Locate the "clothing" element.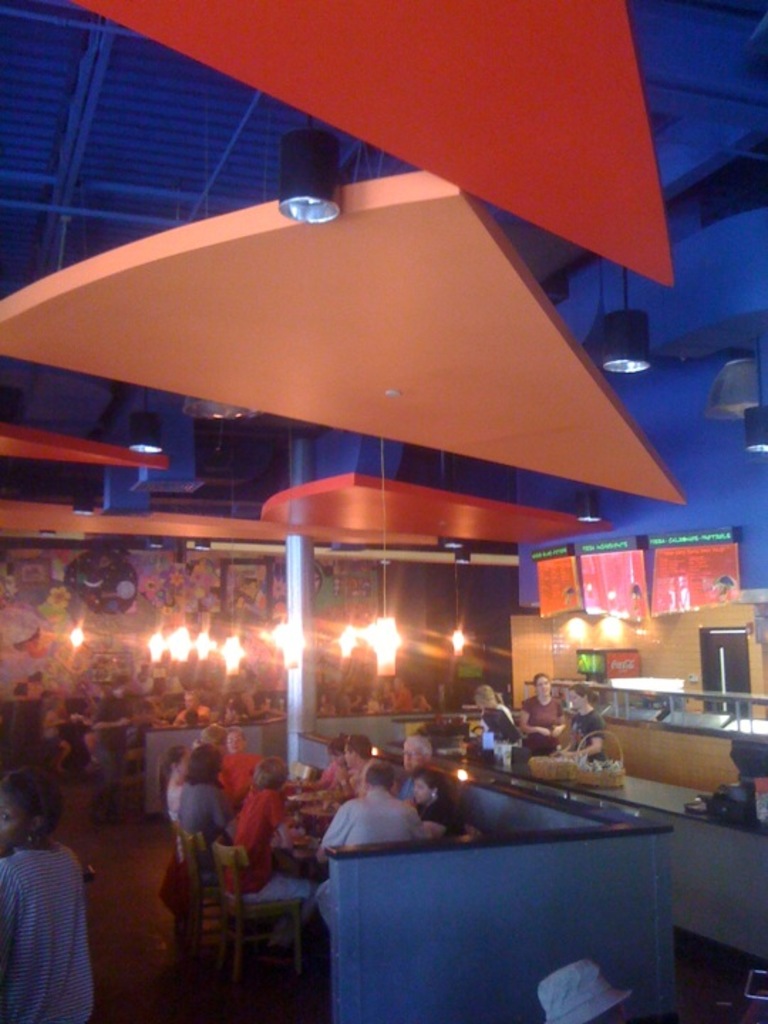
Element bbox: 420, 791, 461, 849.
